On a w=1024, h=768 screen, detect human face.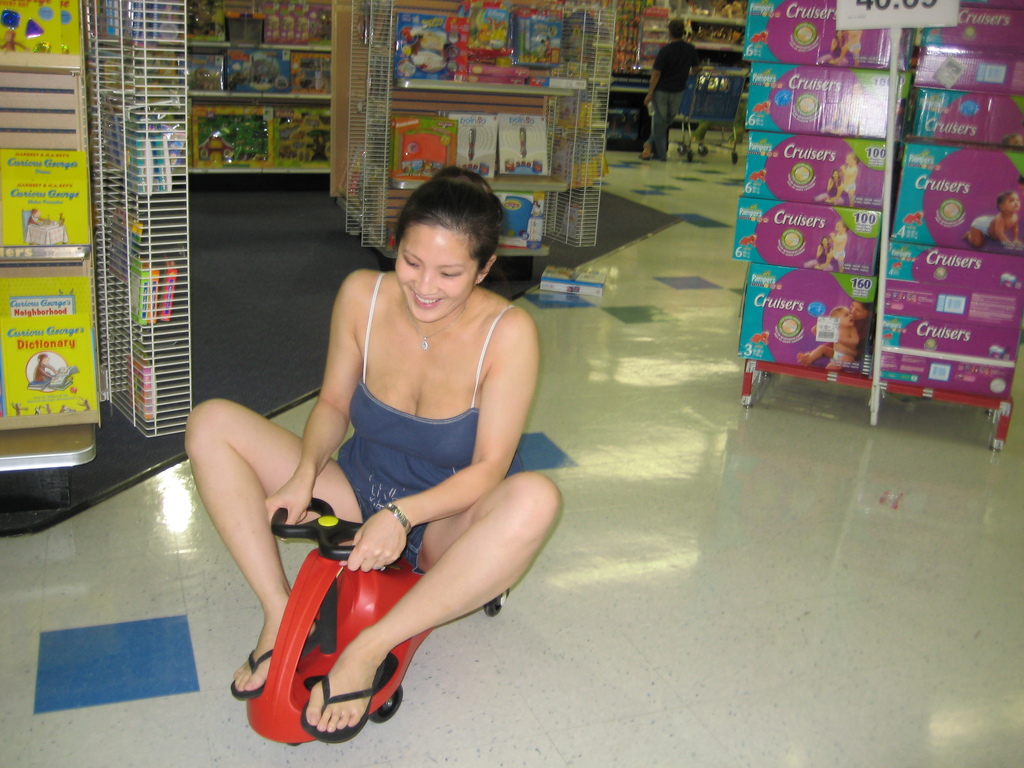
(x1=849, y1=301, x2=865, y2=320).
